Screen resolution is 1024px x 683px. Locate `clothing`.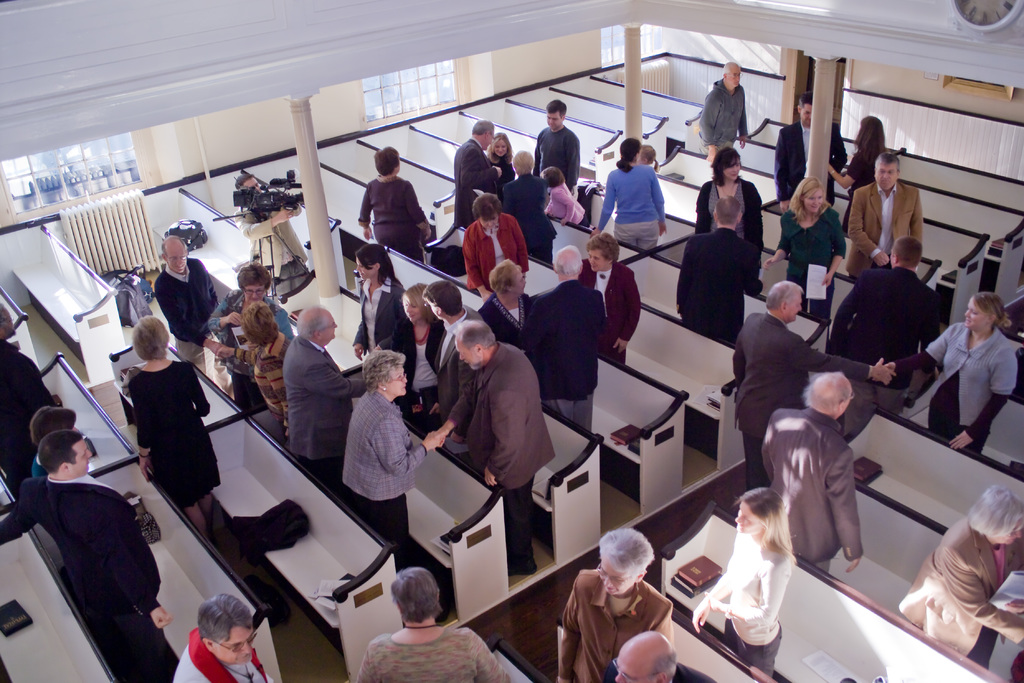
box=[596, 162, 662, 251].
